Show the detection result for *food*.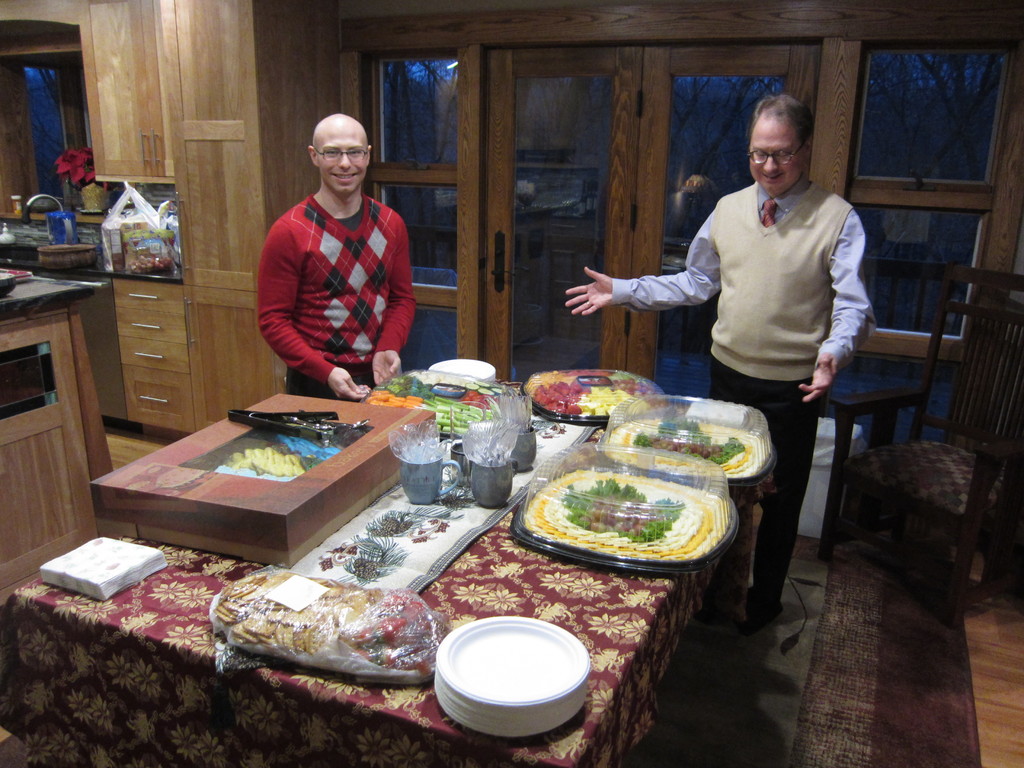
Rect(209, 565, 445, 675).
